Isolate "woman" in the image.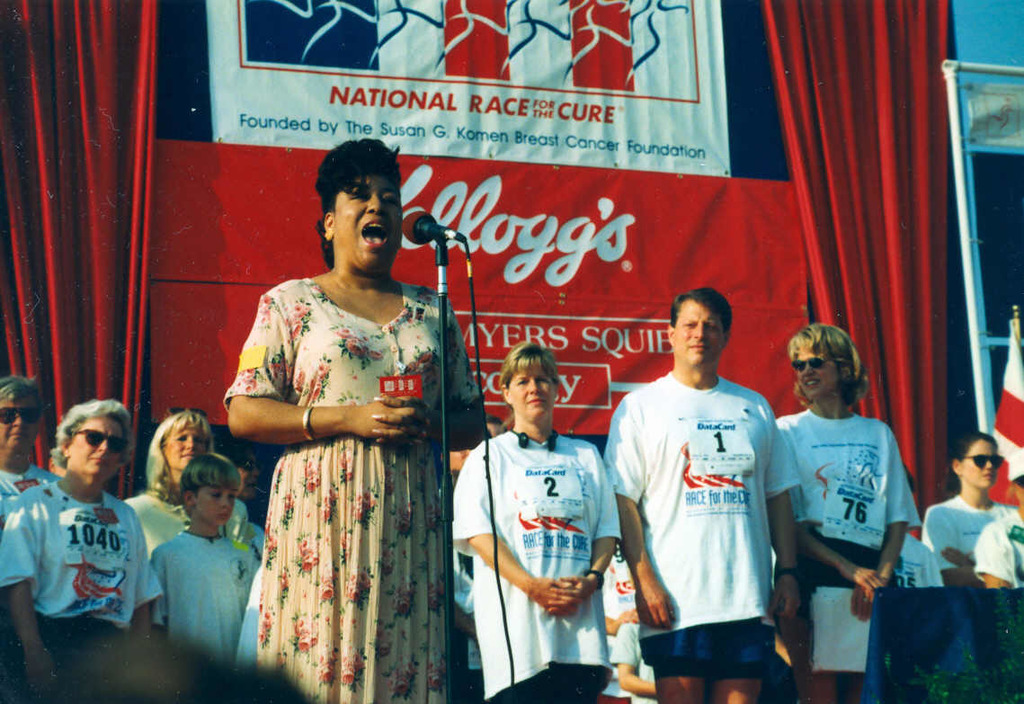
Isolated region: select_region(773, 321, 921, 703).
